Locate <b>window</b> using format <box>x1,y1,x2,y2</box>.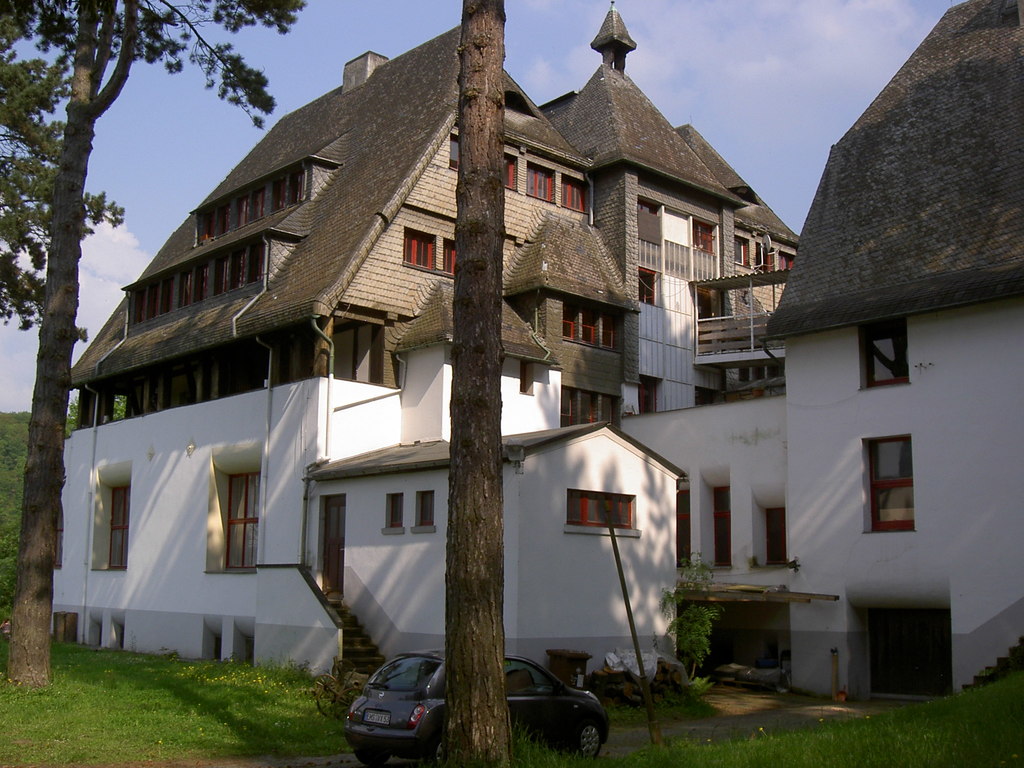
<box>559,390,577,428</box>.
